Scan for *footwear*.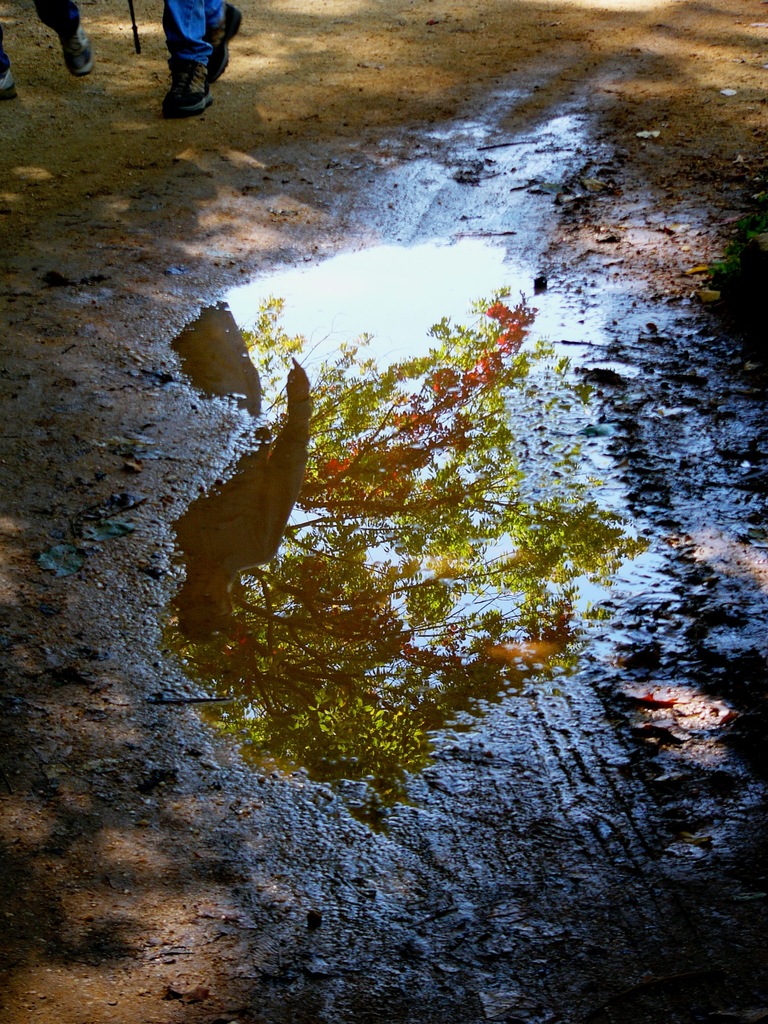
Scan result: crop(211, 1, 239, 76).
